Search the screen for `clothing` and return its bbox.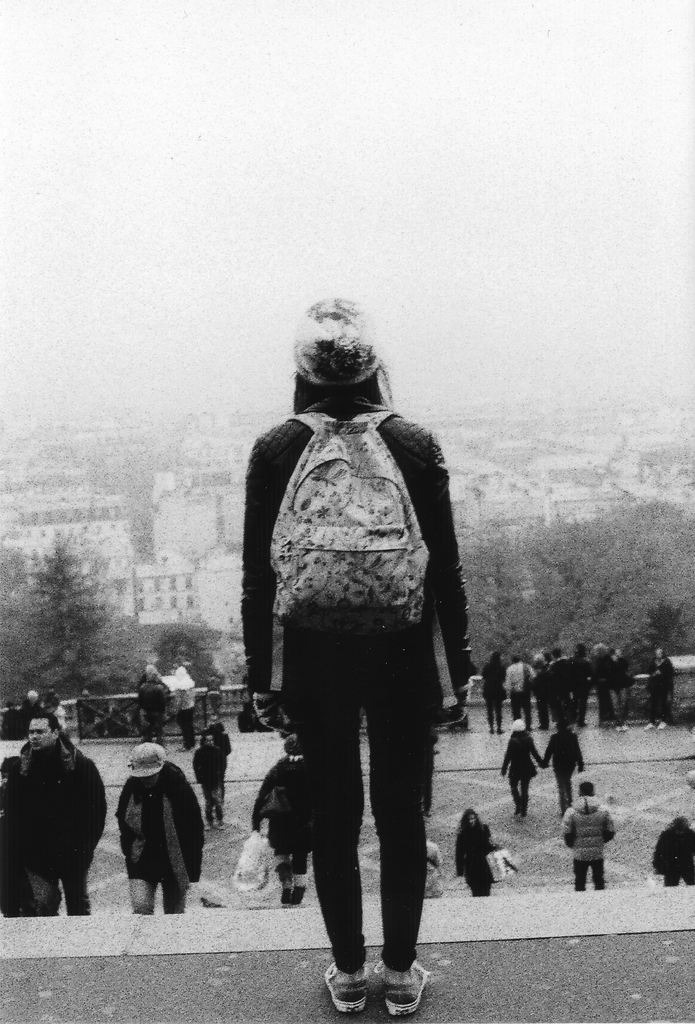
Found: [554,655,589,732].
